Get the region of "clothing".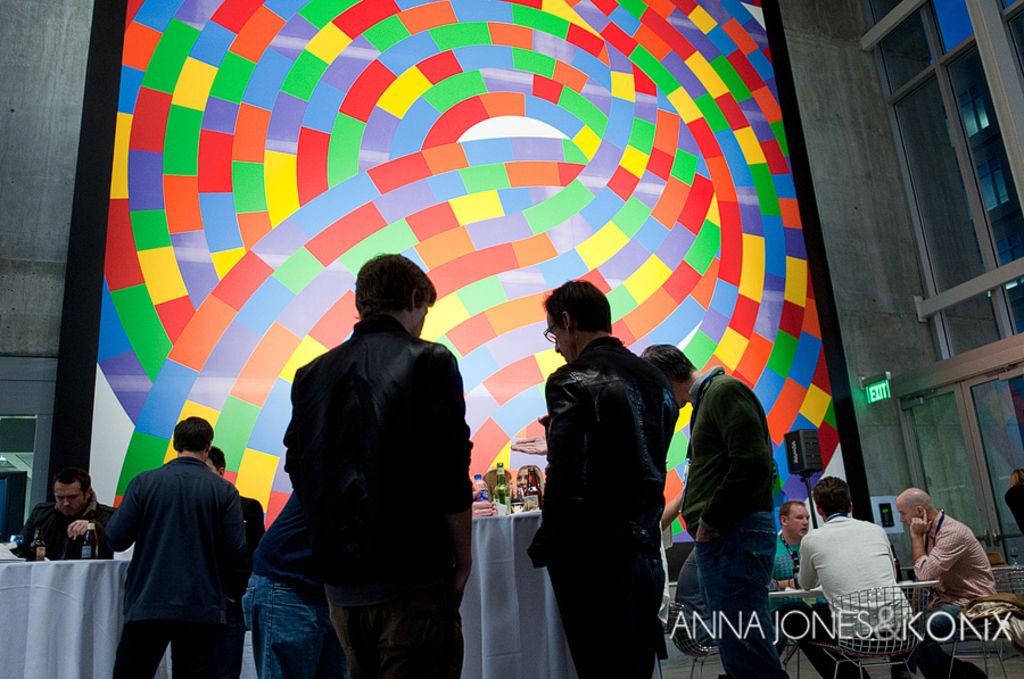
(left=677, top=361, right=779, bottom=678).
